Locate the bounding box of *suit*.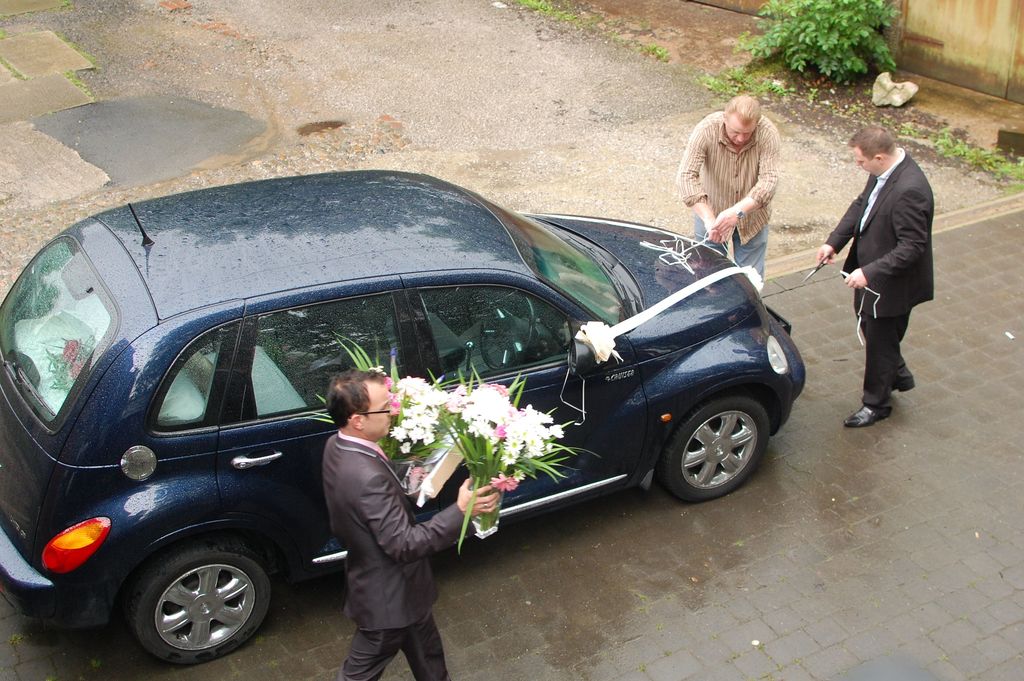
Bounding box: 314 427 472 680.
